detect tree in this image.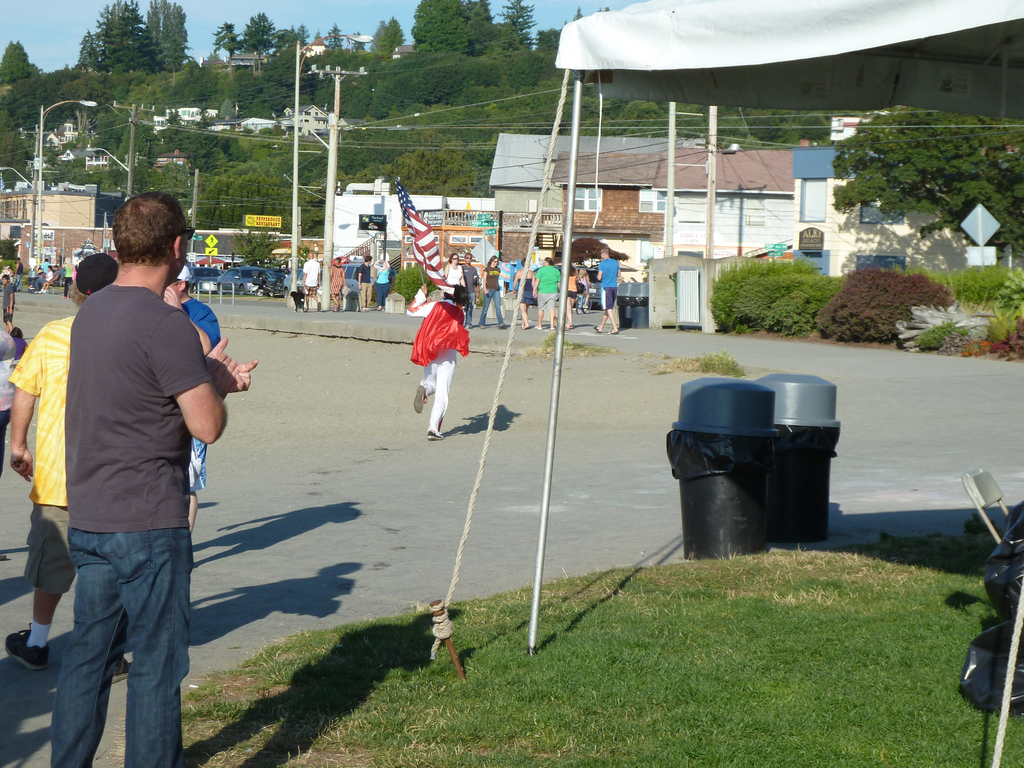
Detection: <bbox>168, 48, 211, 110</bbox>.
